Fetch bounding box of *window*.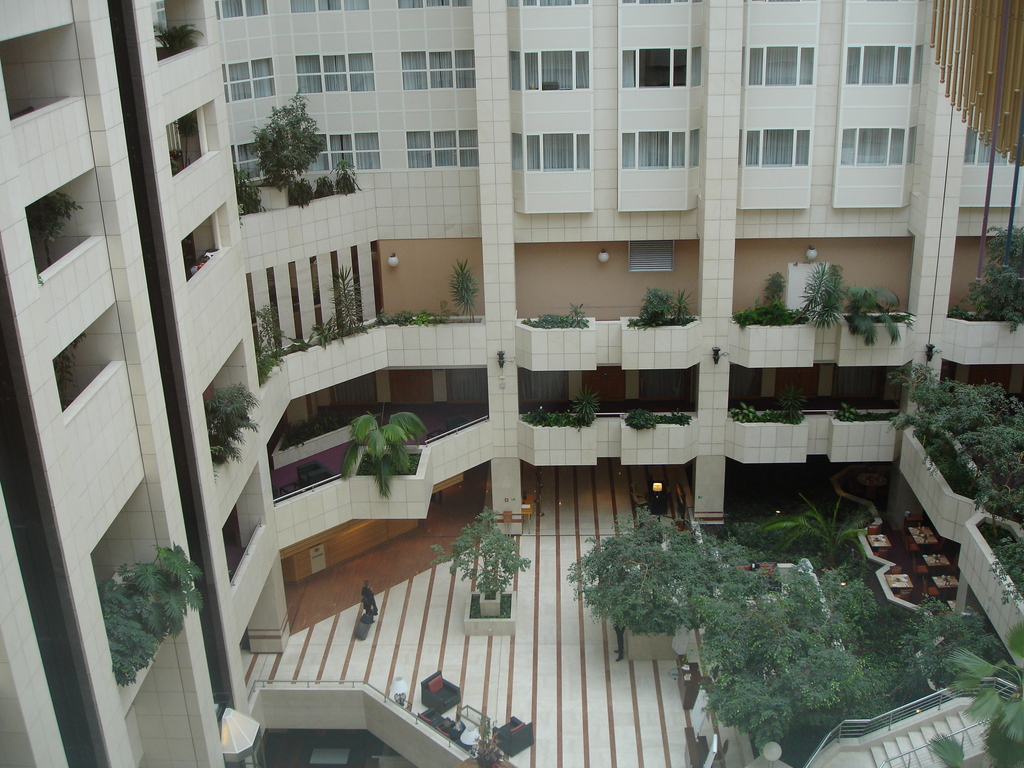
Bbox: 846, 45, 922, 83.
